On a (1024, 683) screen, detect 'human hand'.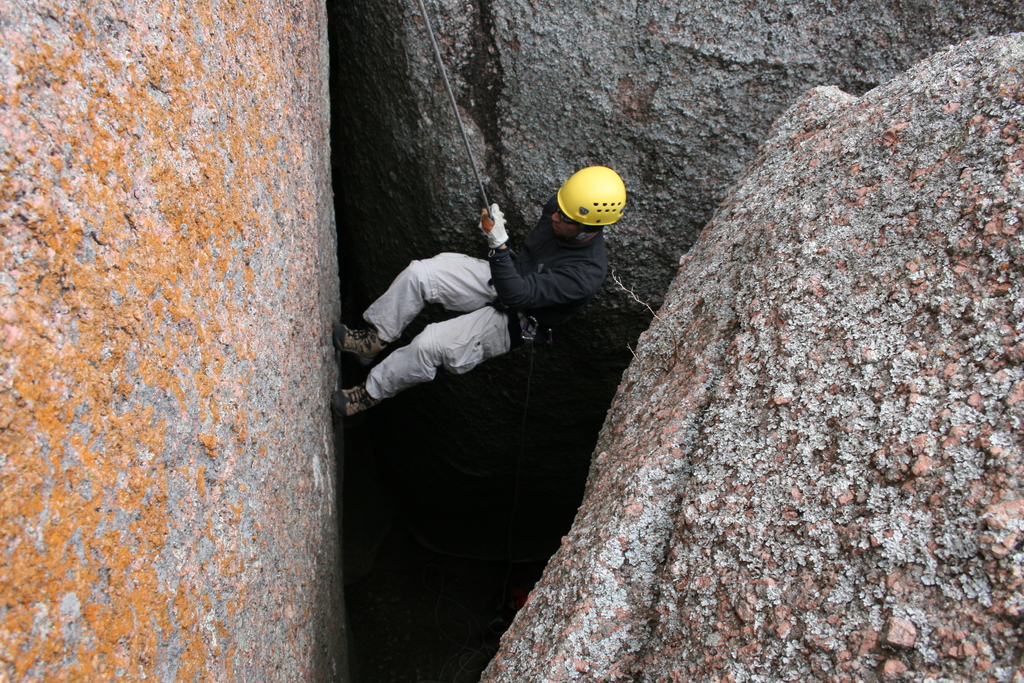
477, 204, 509, 251.
